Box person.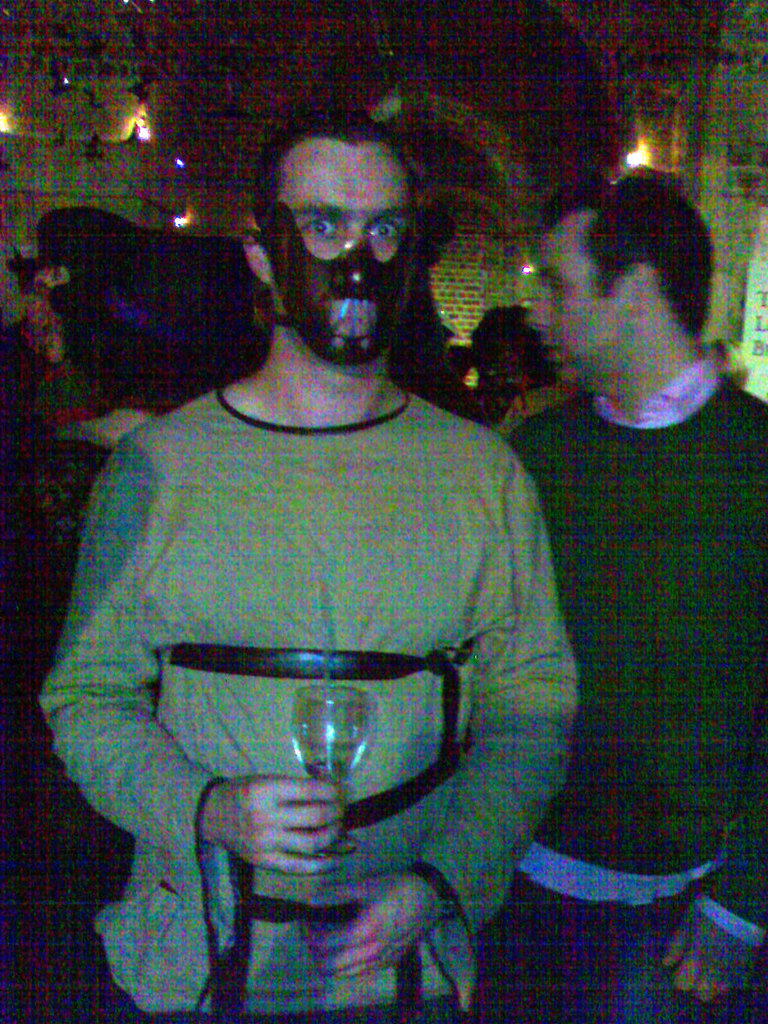
locate(496, 161, 767, 1023).
